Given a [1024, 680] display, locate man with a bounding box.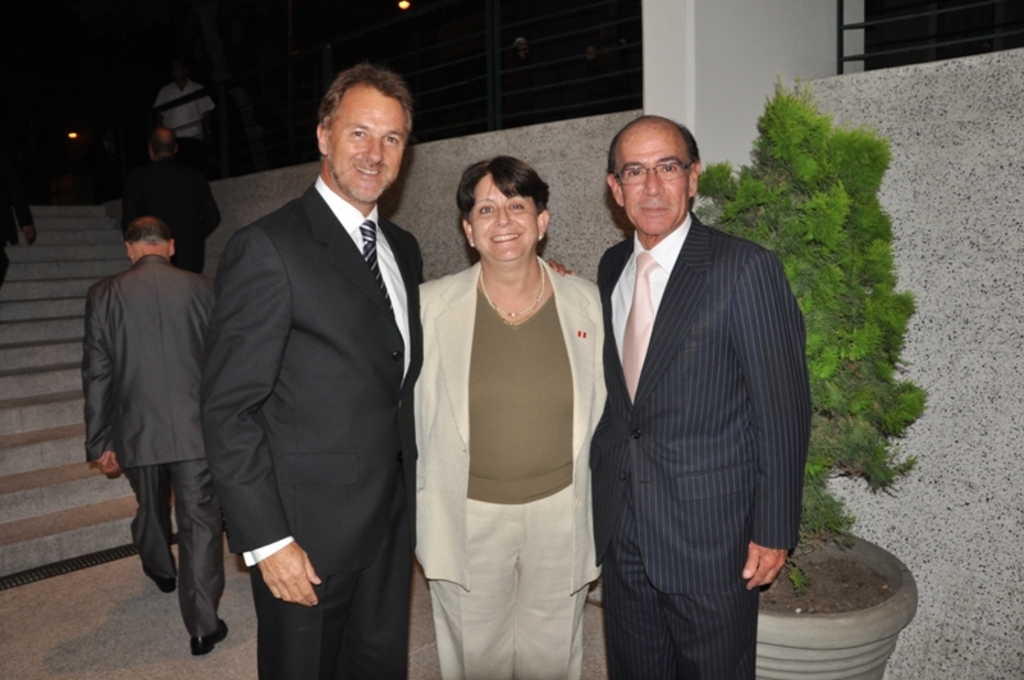
Located: bbox=(588, 117, 812, 679).
